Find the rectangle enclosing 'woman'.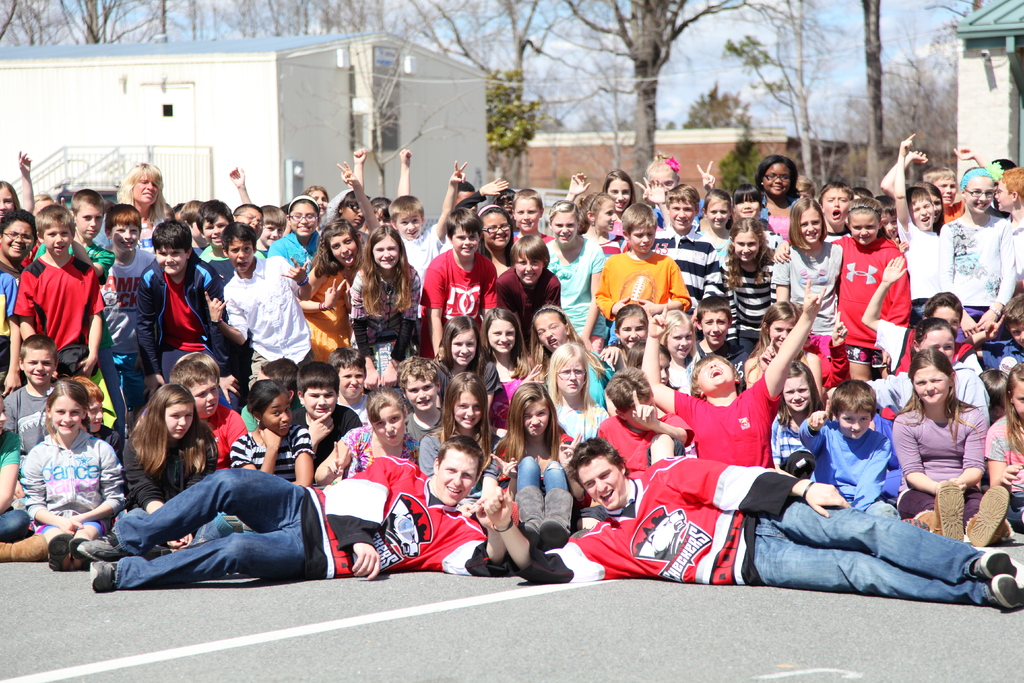
pyautogui.locateOnScreen(13, 368, 114, 575).
